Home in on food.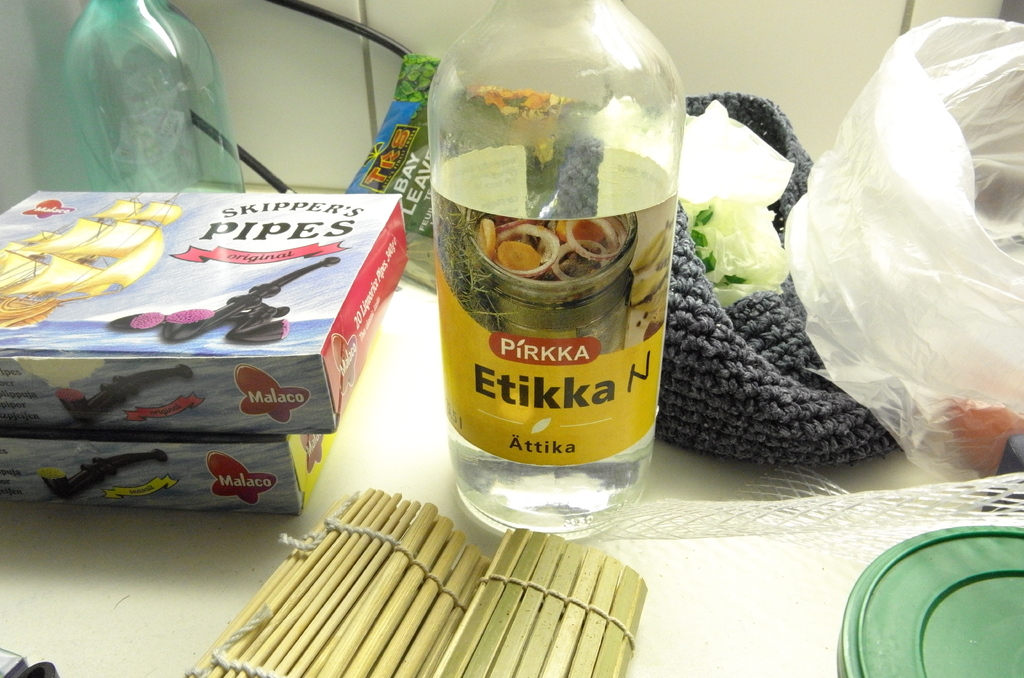
Homed in at {"left": 621, "top": 225, "right": 663, "bottom": 331}.
